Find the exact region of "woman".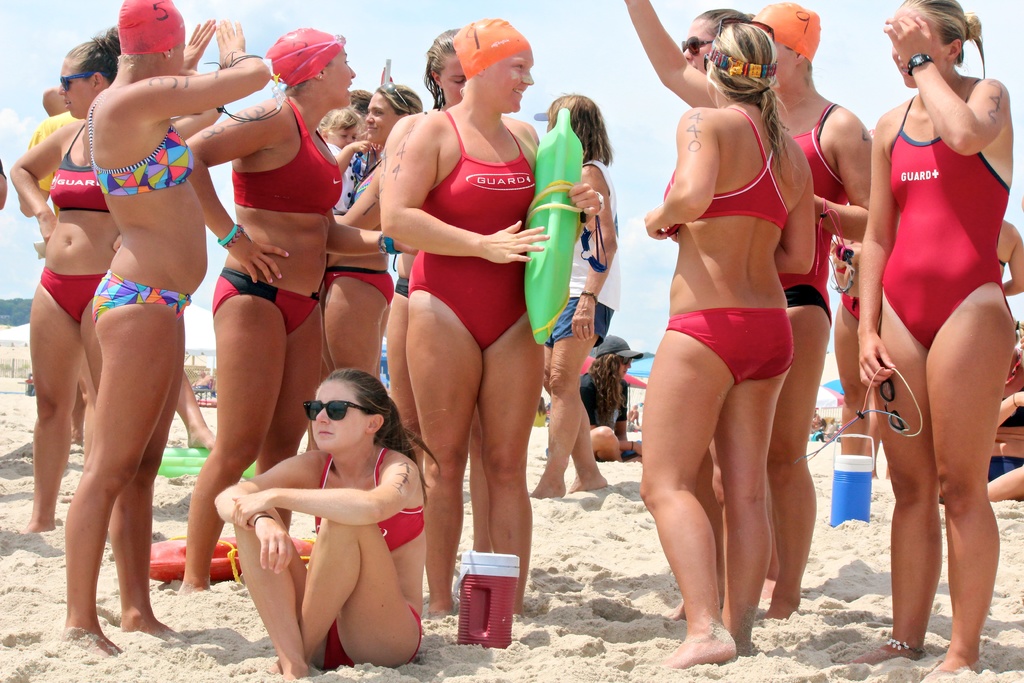
Exact region: <bbox>670, 4, 751, 79</bbox>.
